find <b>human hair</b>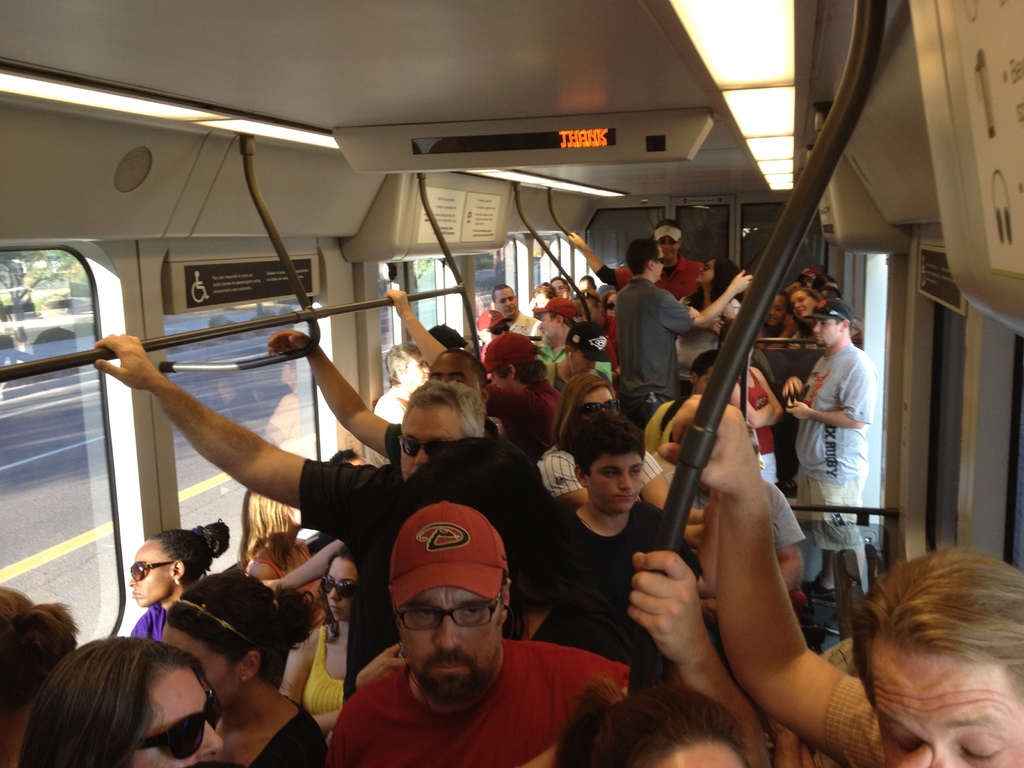
{"left": 546, "top": 315, "right": 572, "bottom": 326}
